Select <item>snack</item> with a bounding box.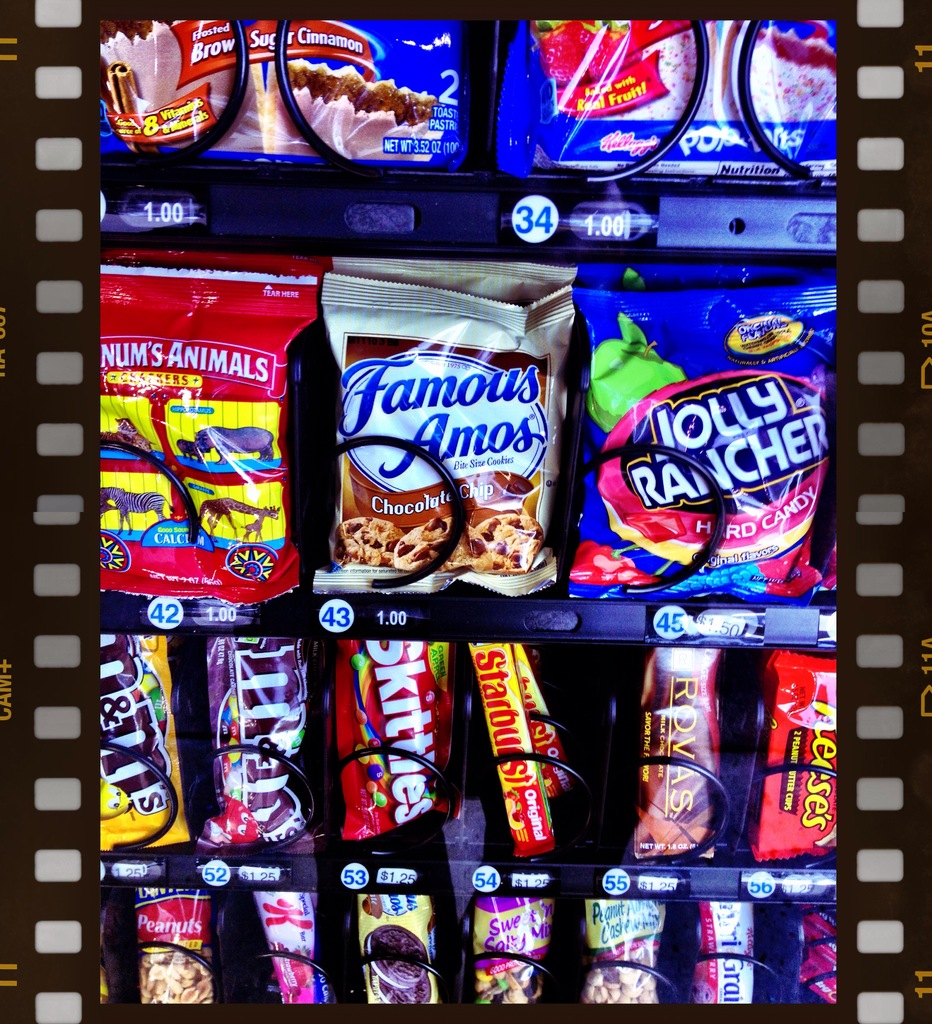
<region>472, 899, 553, 1002</region>.
